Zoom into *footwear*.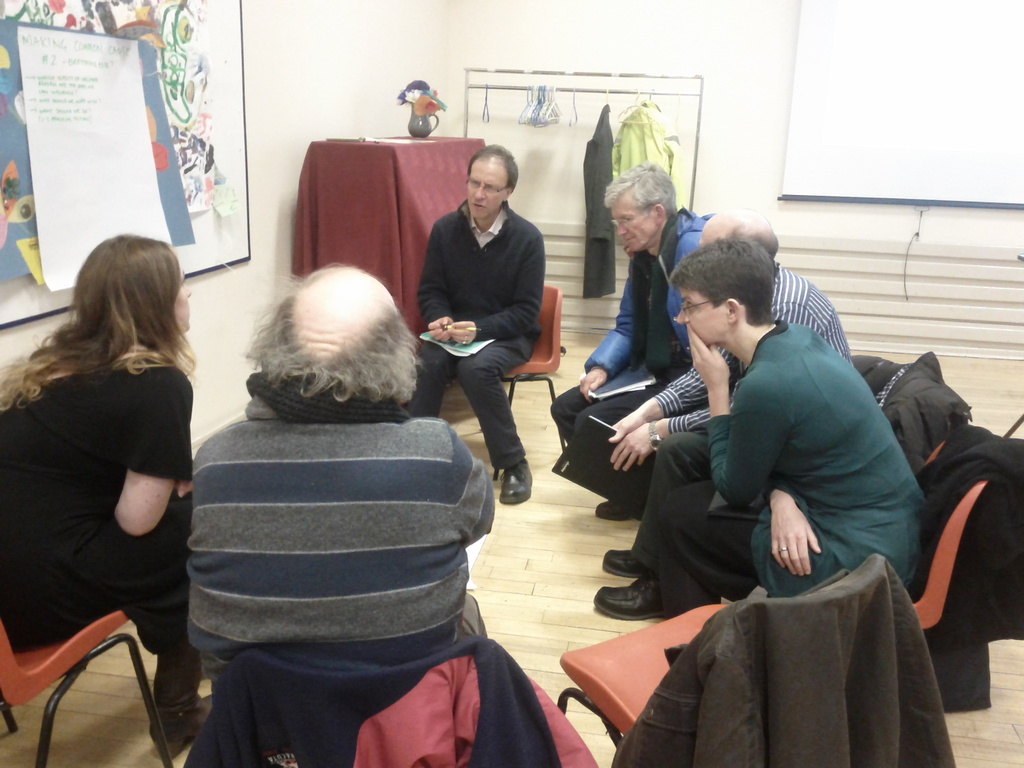
Zoom target: 598, 546, 646, 577.
